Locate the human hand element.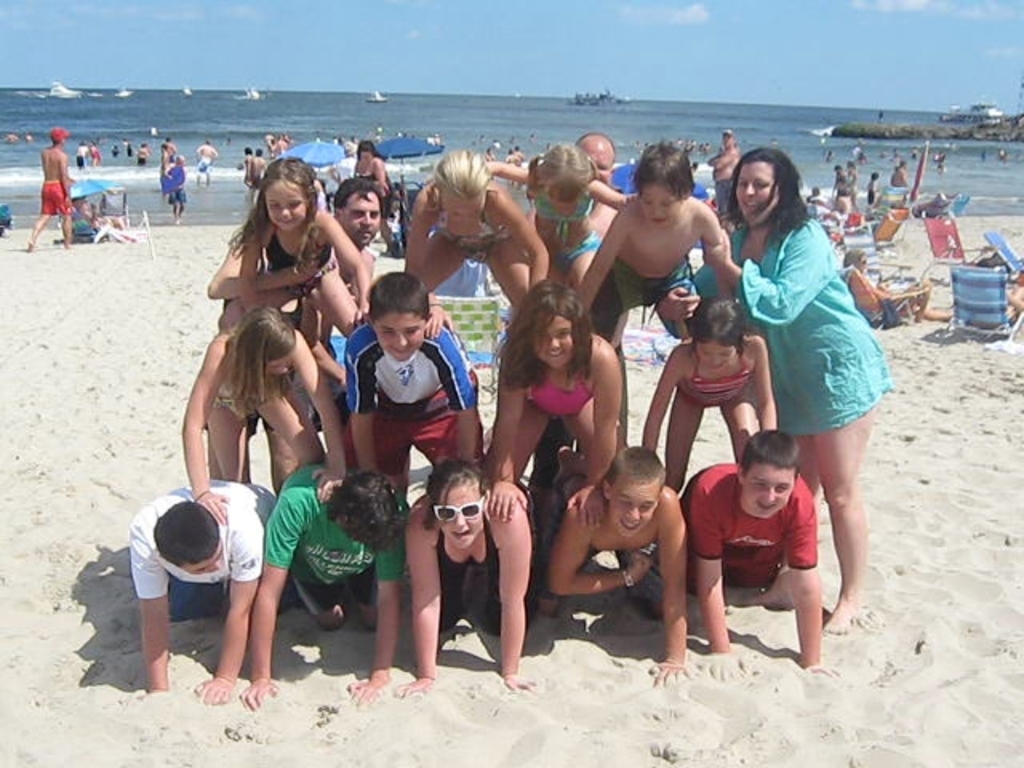
Element bbox: region(485, 477, 533, 525).
